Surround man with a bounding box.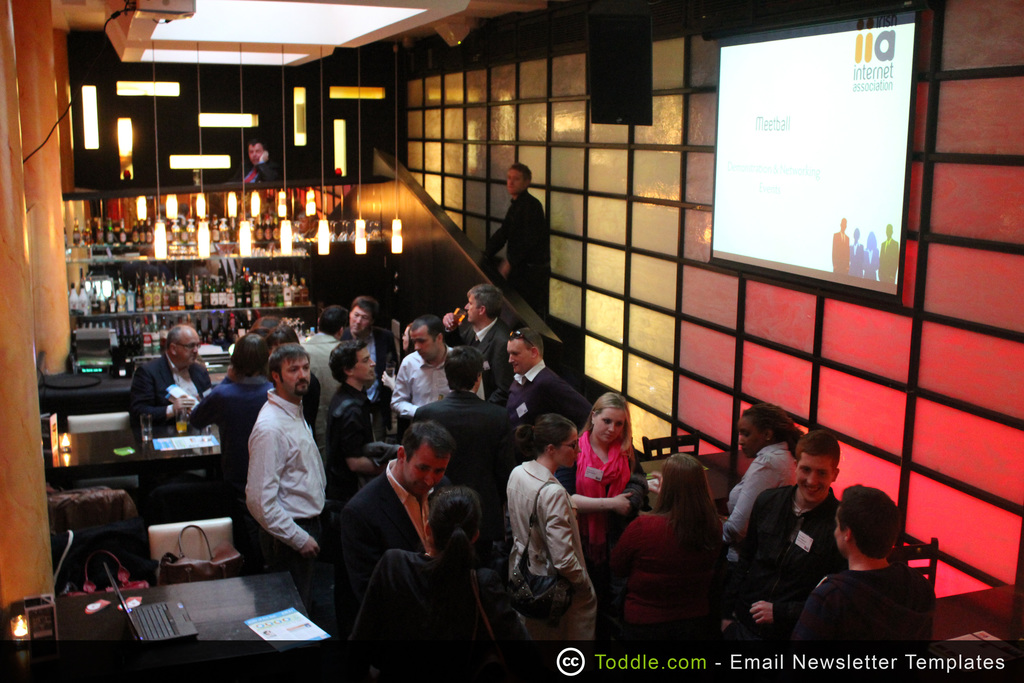
<region>384, 322, 480, 427</region>.
